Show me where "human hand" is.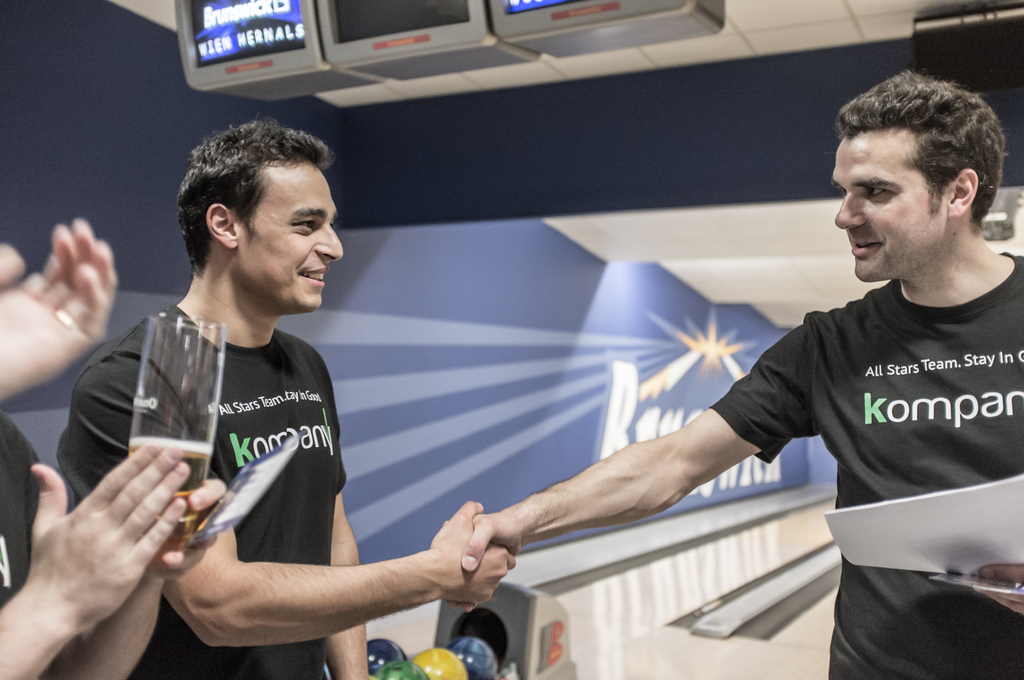
"human hand" is at left=0, top=216, right=122, bottom=403.
